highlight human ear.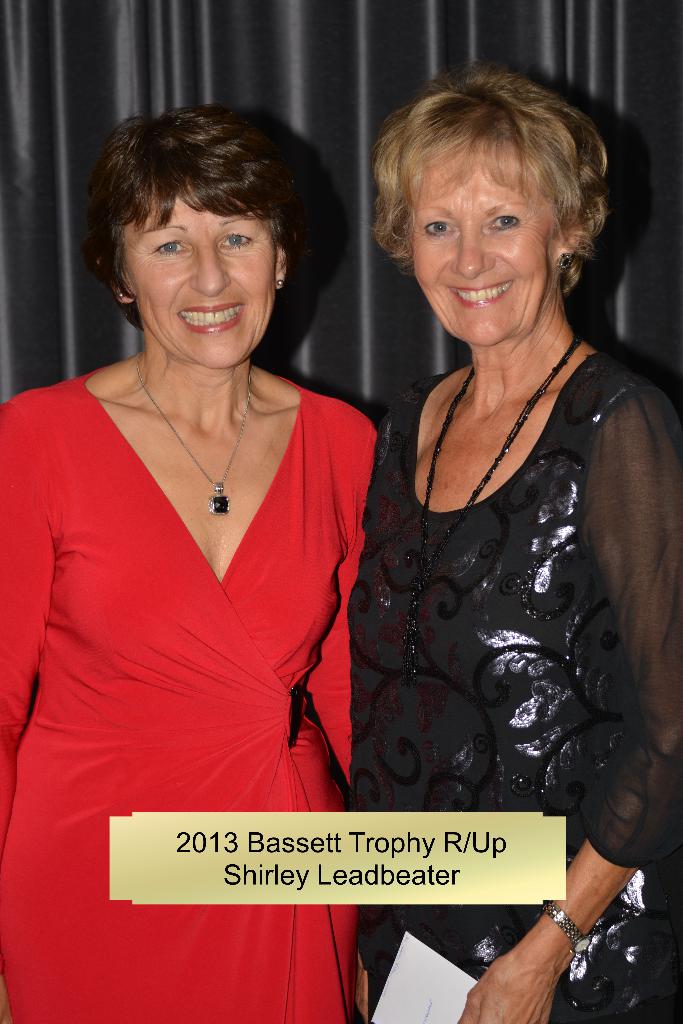
Highlighted region: <region>550, 214, 587, 253</region>.
